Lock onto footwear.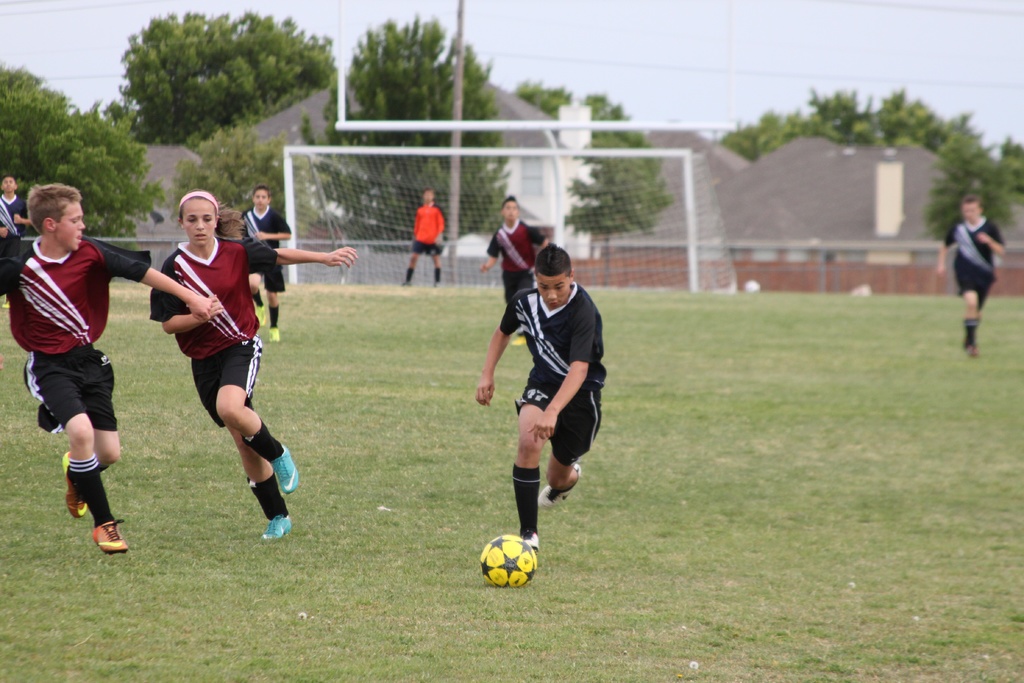
Locked: bbox(270, 444, 298, 495).
